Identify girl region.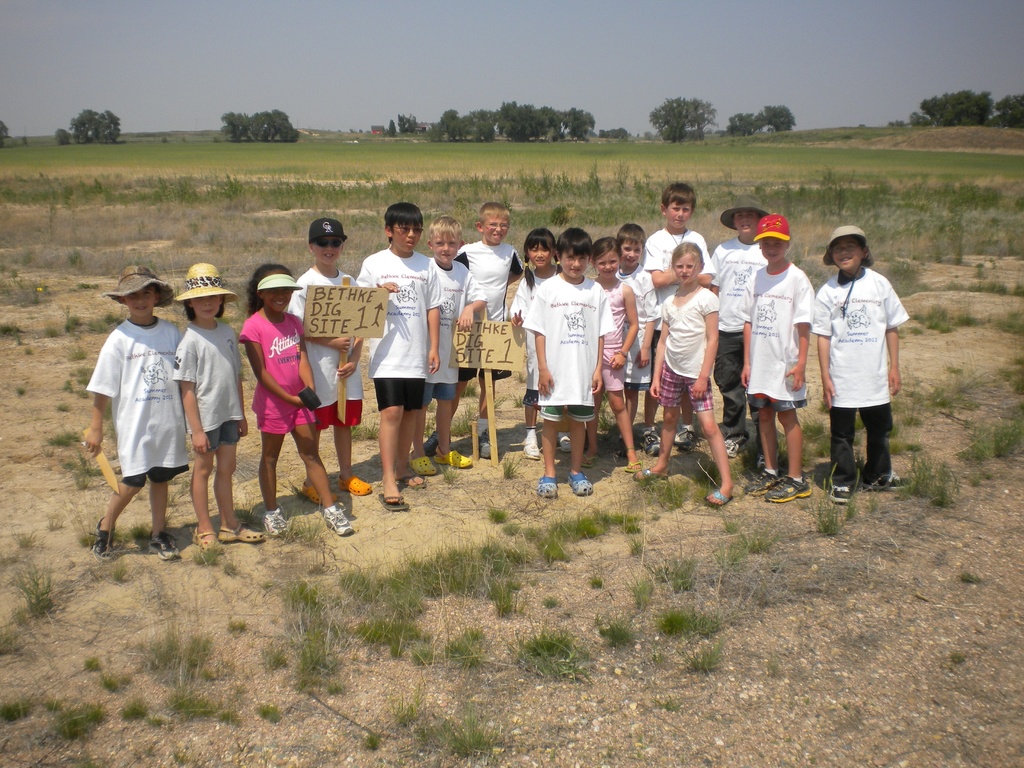
Region: Rect(593, 237, 642, 477).
